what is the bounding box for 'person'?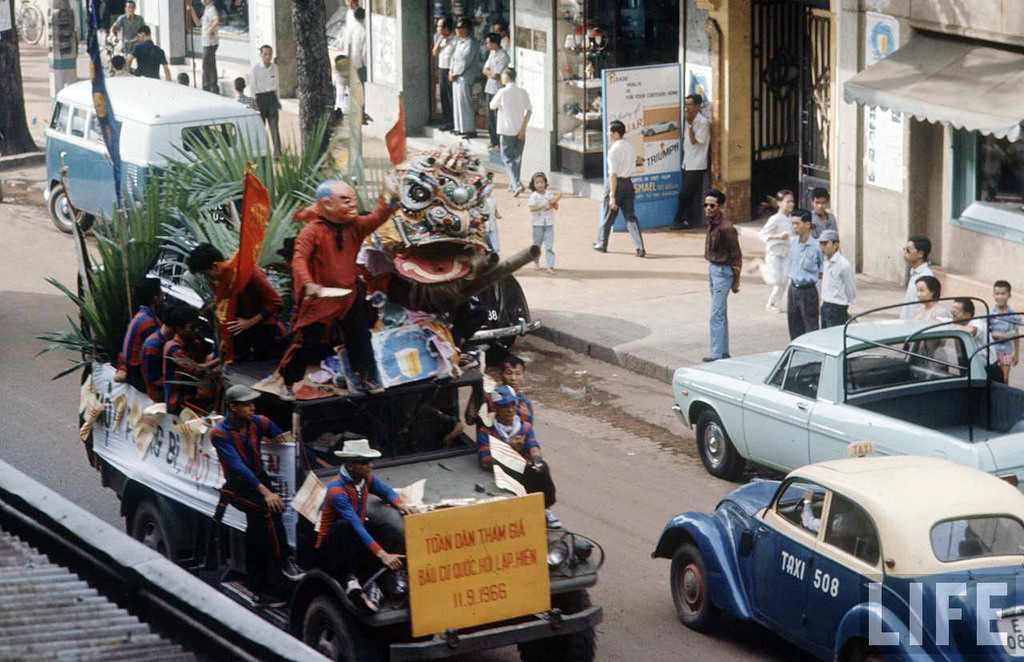
<region>219, 385, 289, 580</region>.
